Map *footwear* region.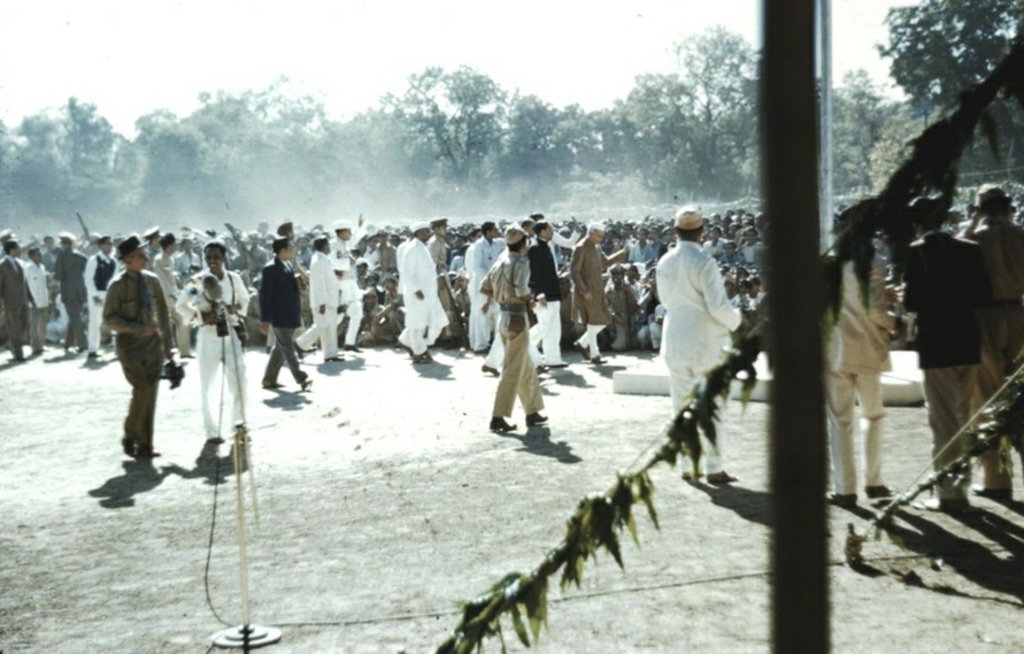
Mapped to 342,344,363,353.
